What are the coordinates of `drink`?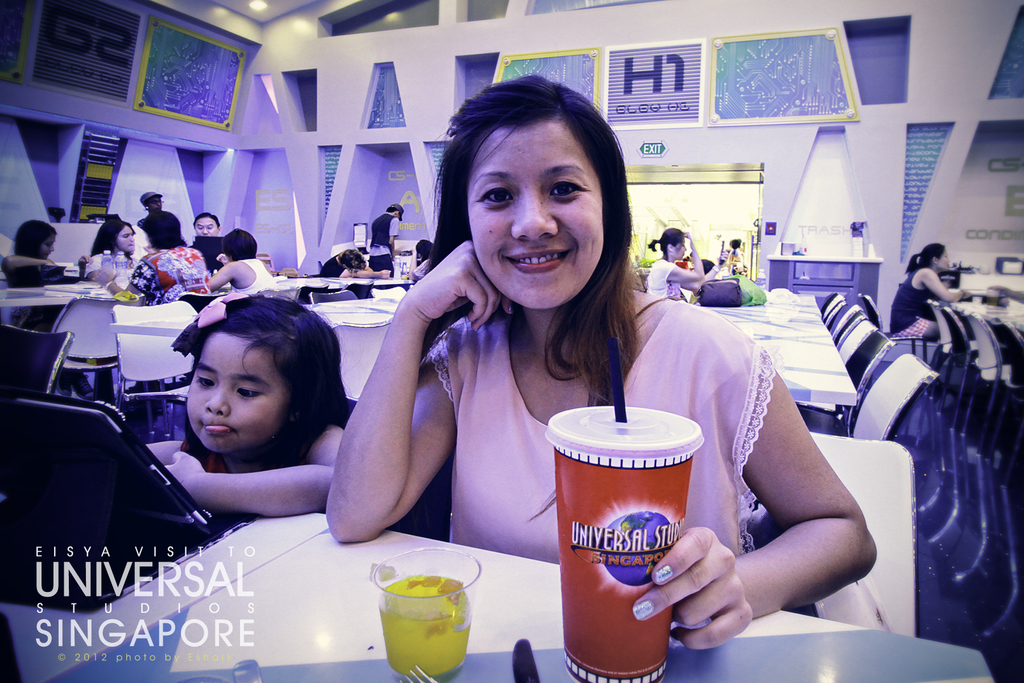
detection(378, 579, 475, 680).
